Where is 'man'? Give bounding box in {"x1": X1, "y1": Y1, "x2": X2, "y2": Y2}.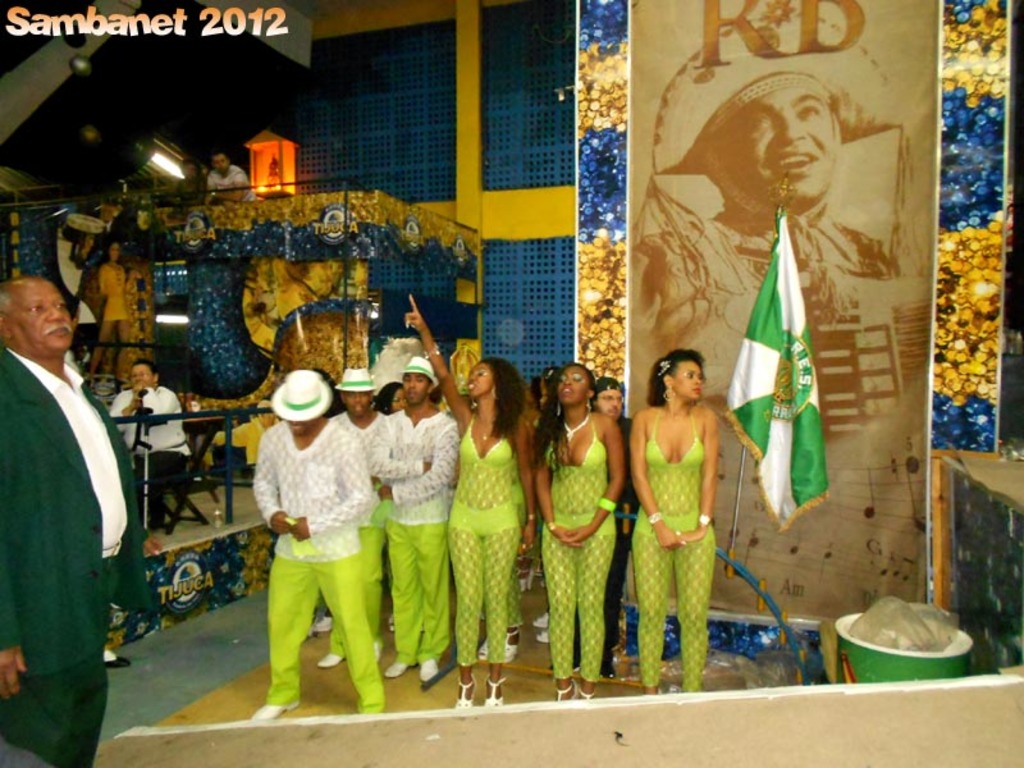
{"x1": 0, "y1": 265, "x2": 165, "y2": 767}.
